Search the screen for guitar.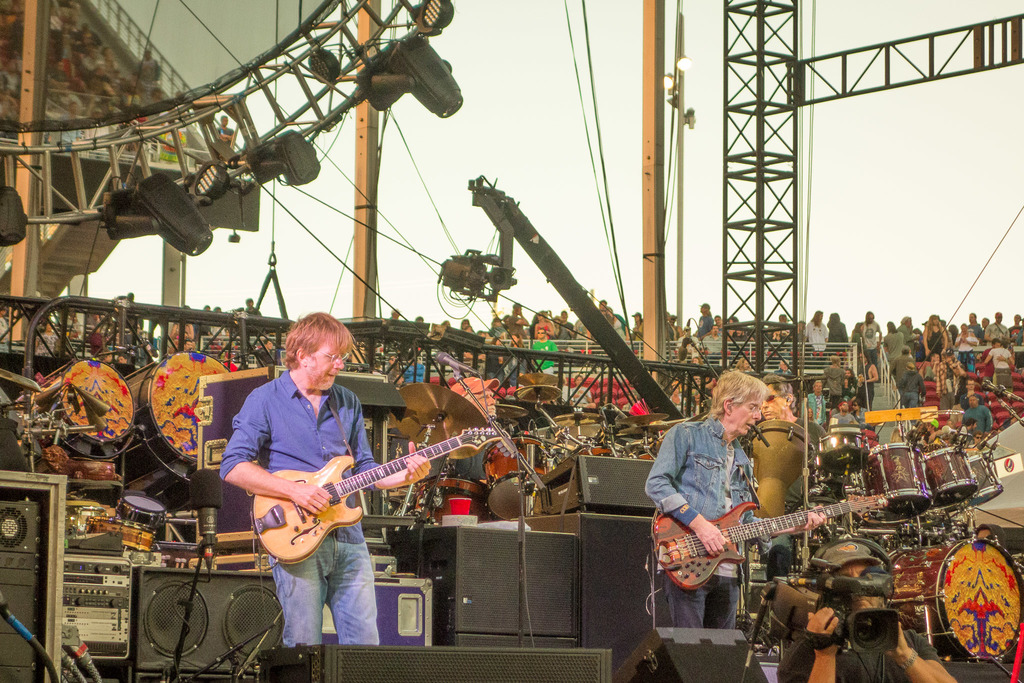
Found at <bbox>236, 420, 509, 586</bbox>.
